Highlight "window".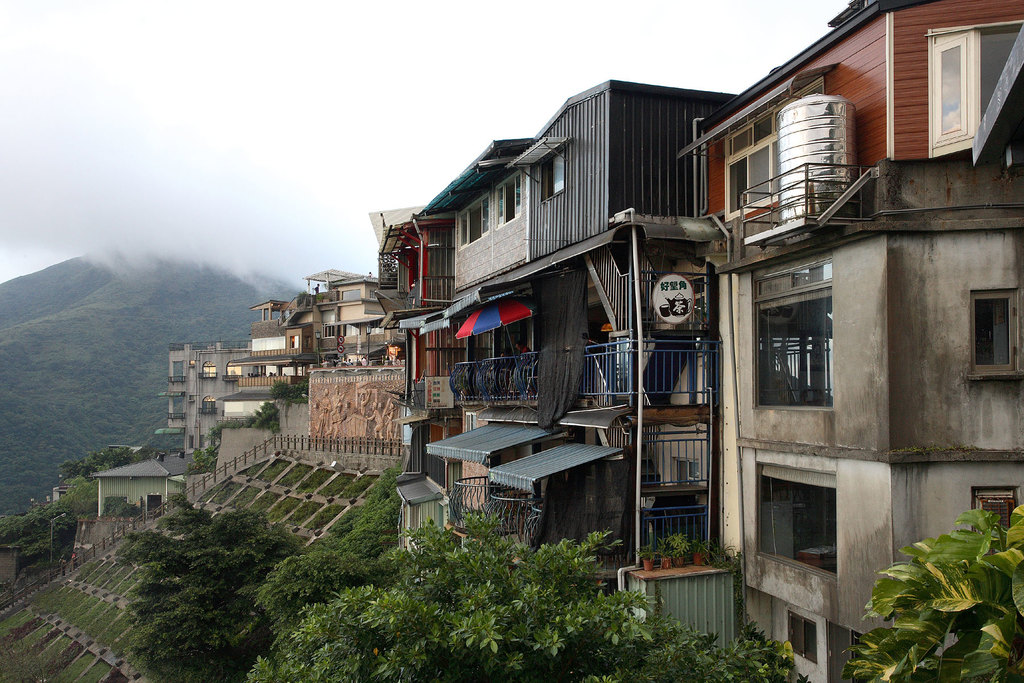
Highlighted region: {"left": 968, "top": 484, "right": 1023, "bottom": 543}.
